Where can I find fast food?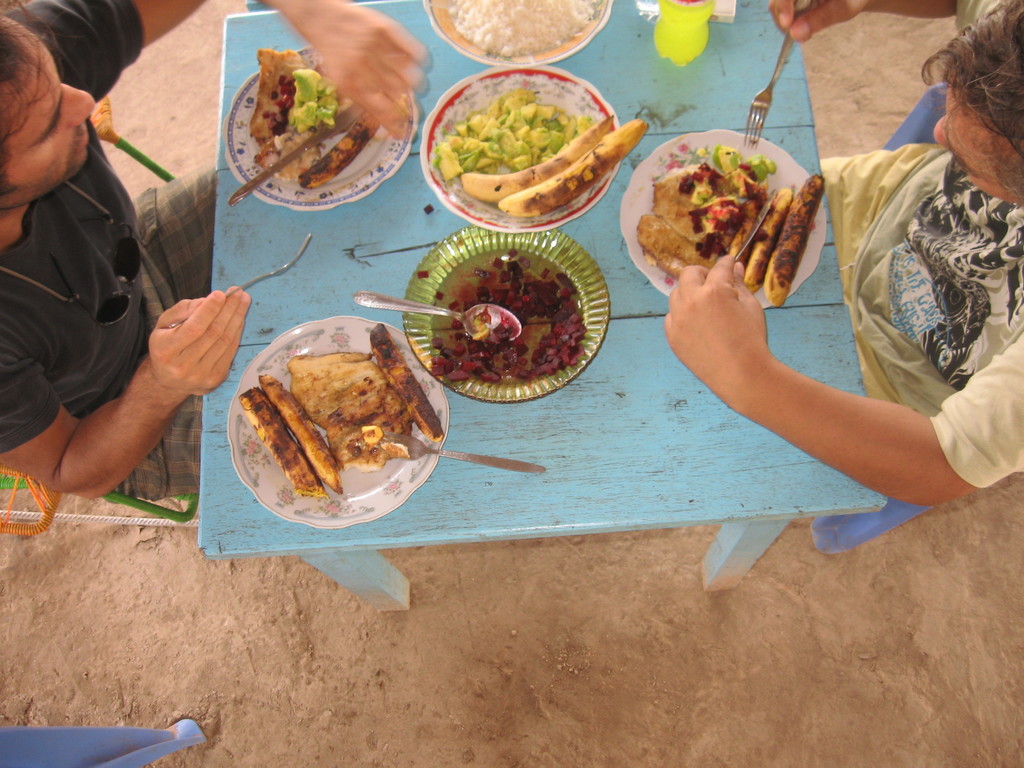
You can find it at box=[365, 330, 449, 452].
